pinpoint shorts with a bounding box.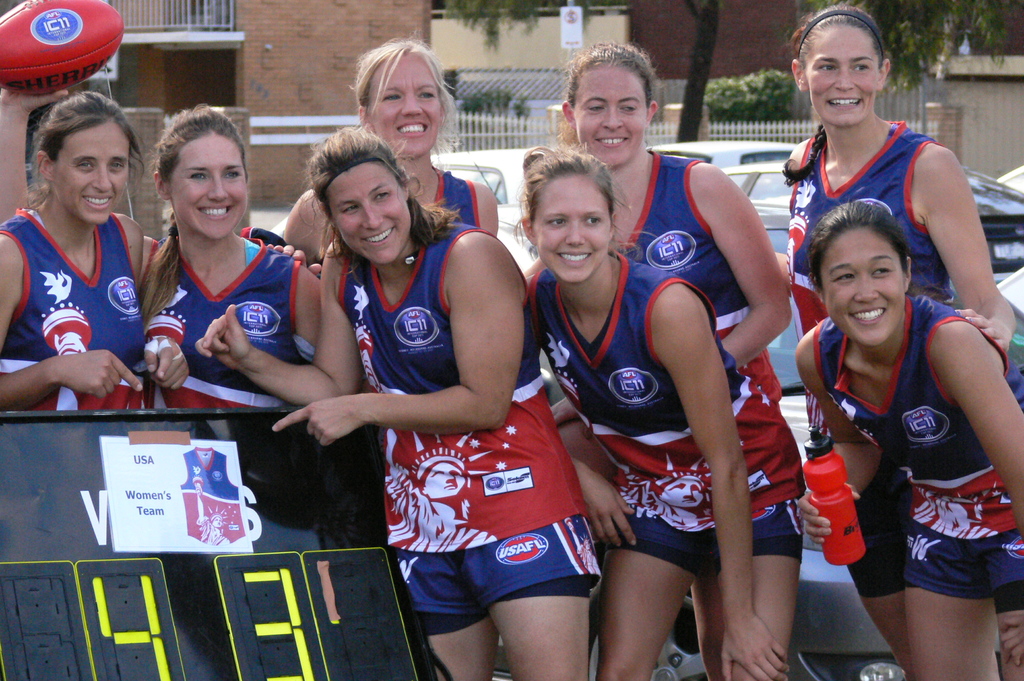
<bbox>614, 534, 801, 577</bbox>.
